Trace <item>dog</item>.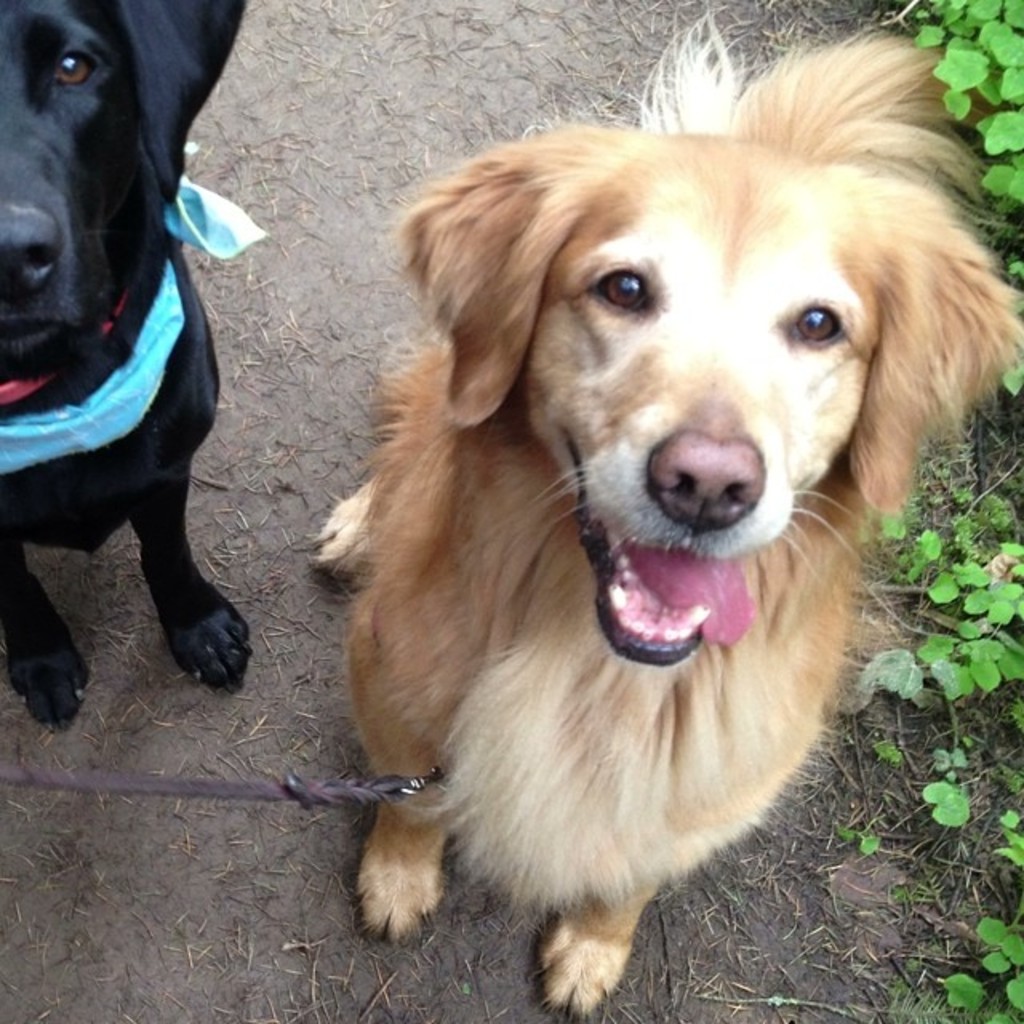
Traced to bbox(0, 0, 256, 734).
